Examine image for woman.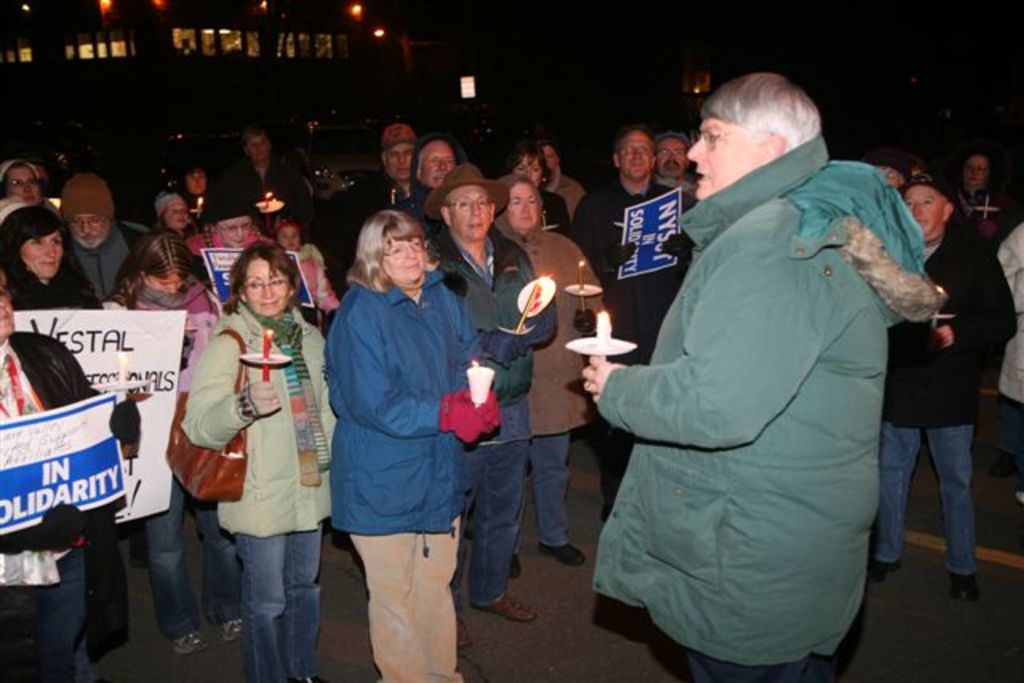
Examination result: {"x1": 314, "y1": 203, "x2": 509, "y2": 681}.
